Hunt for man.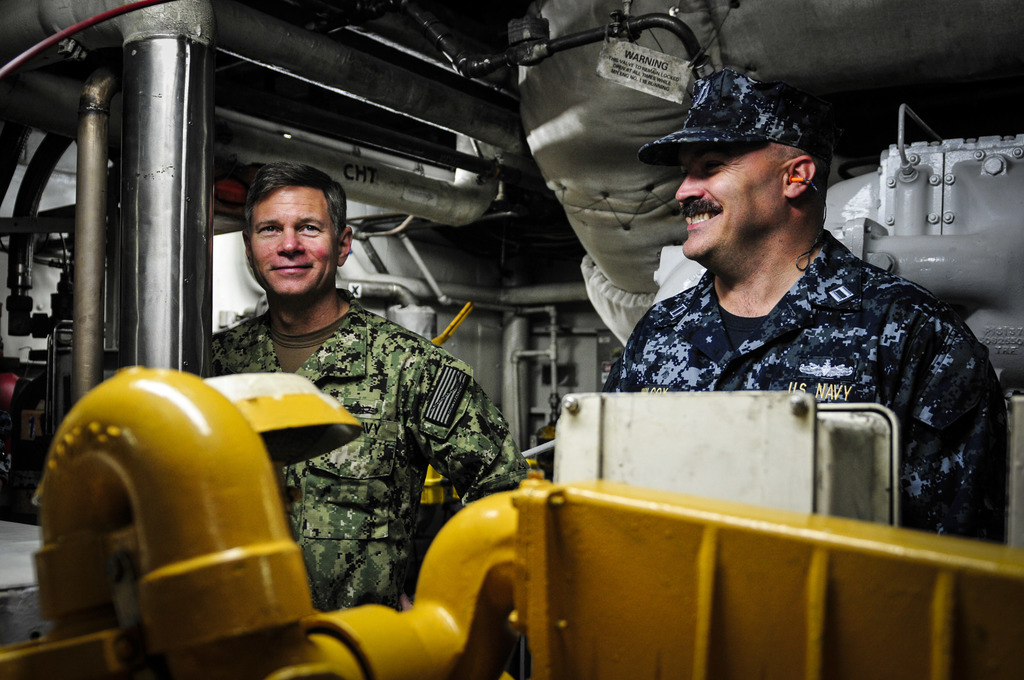
Hunted down at <bbox>588, 76, 993, 449</bbox>.
